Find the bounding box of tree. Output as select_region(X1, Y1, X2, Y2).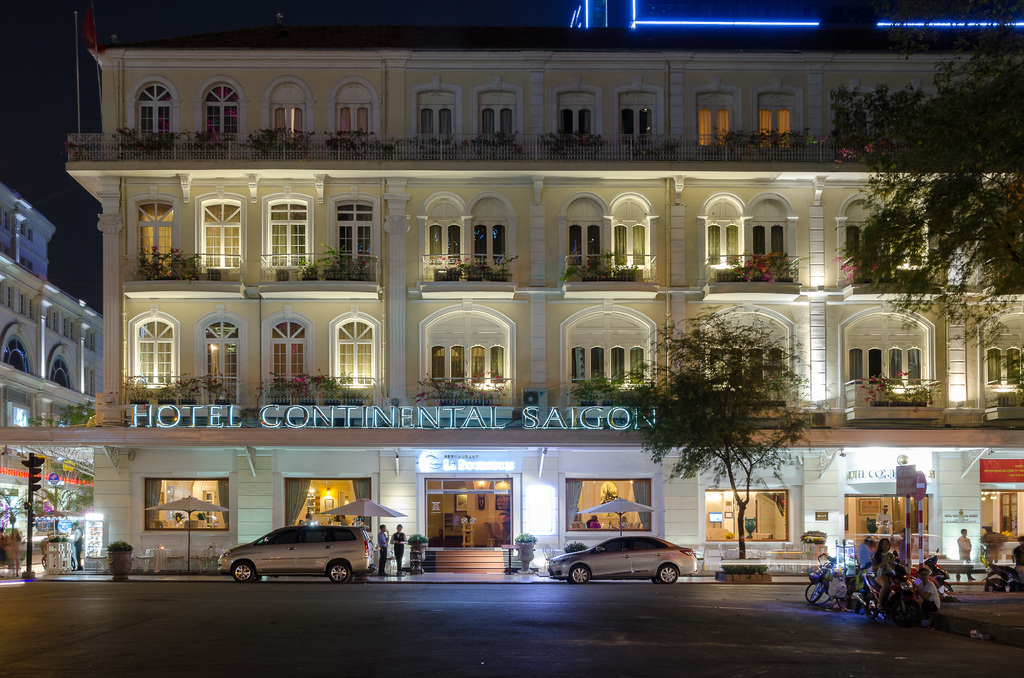
select_region(630, 279, 819, 544).
